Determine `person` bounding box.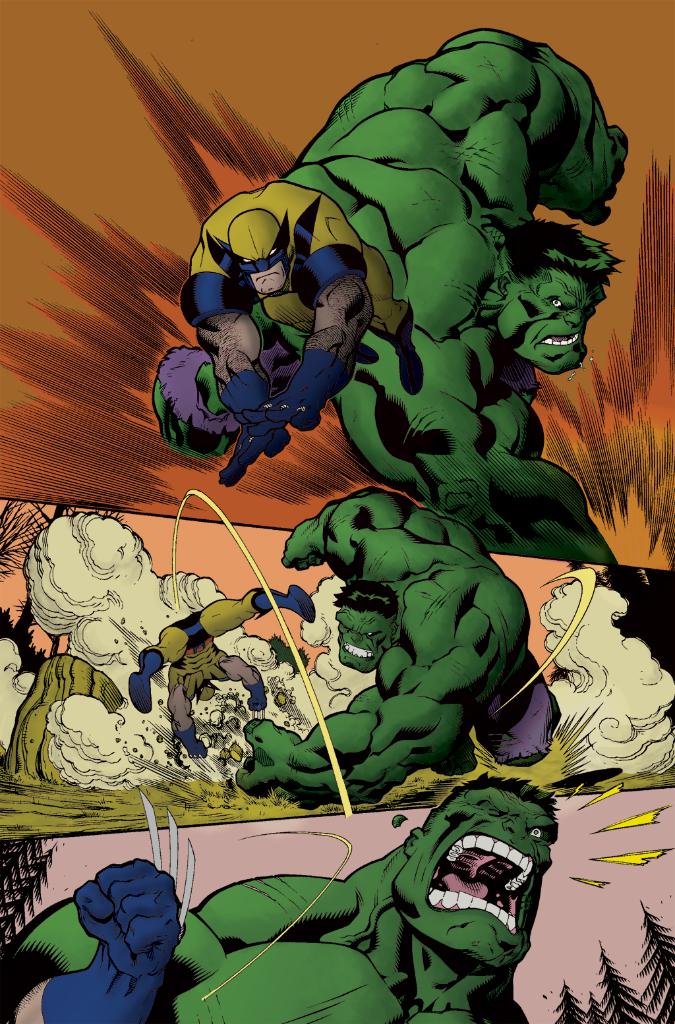
Determined: BBox(235, 487, 559, 800).
